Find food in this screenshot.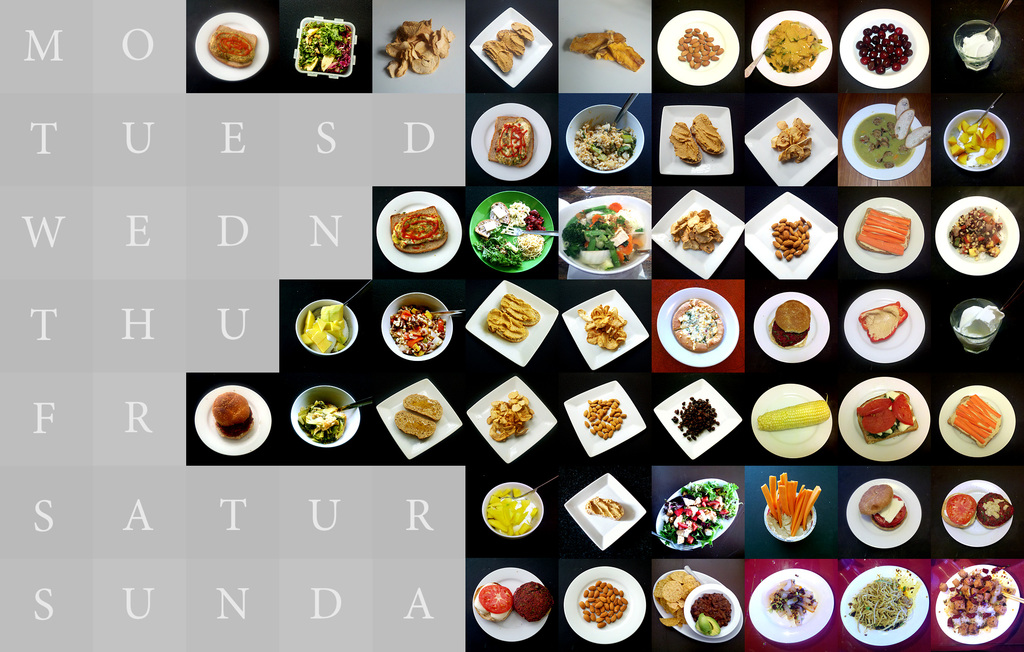
The bounding box for food is [x1=294, y1=401, x2=342, y2=444].
